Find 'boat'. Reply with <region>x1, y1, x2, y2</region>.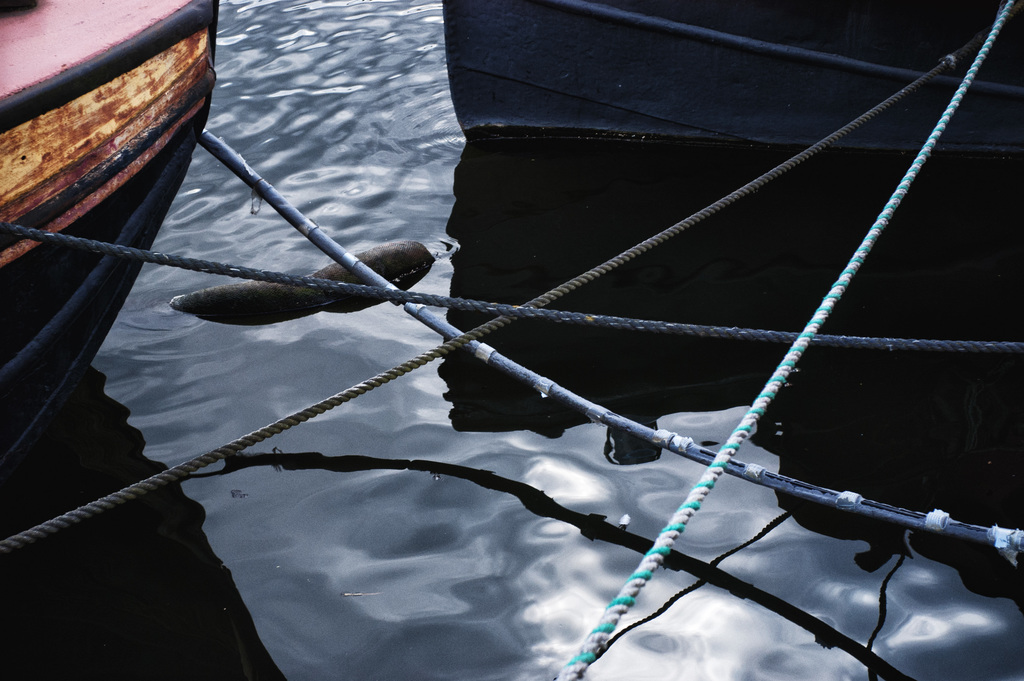
<region>9, 0, 260, 476</region>.
